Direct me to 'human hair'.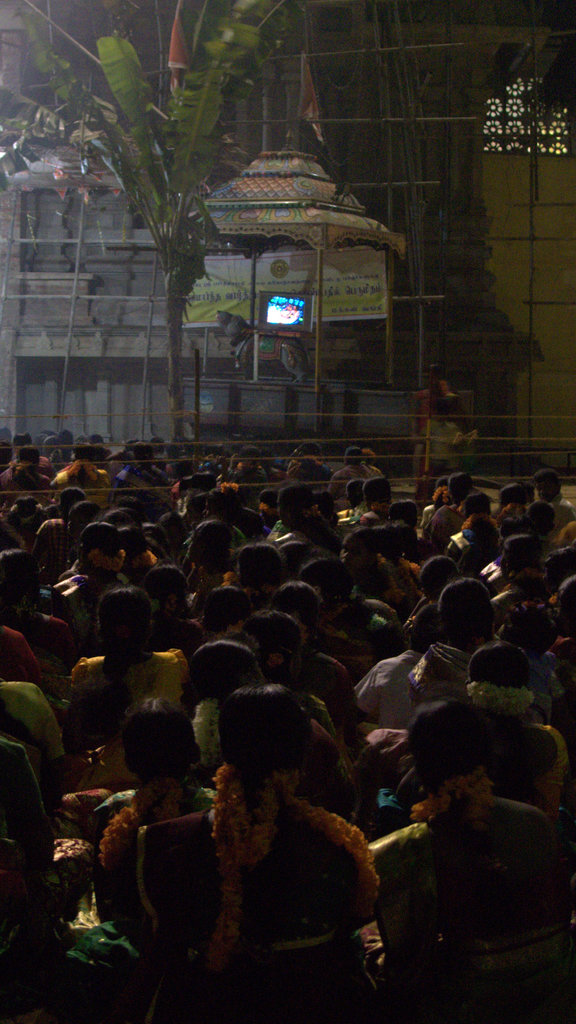
Direction: x1=195 y1=521 x2=231 y2=561.
